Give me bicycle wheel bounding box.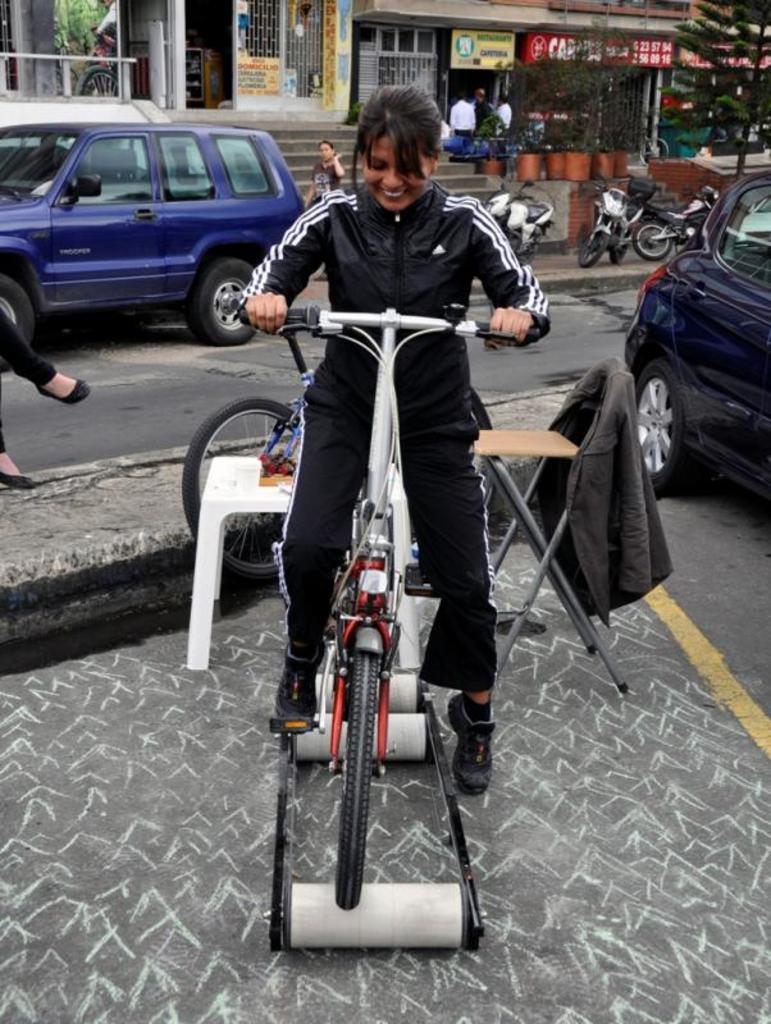
<bbox>467, 385, 496, 508</bbox>.
